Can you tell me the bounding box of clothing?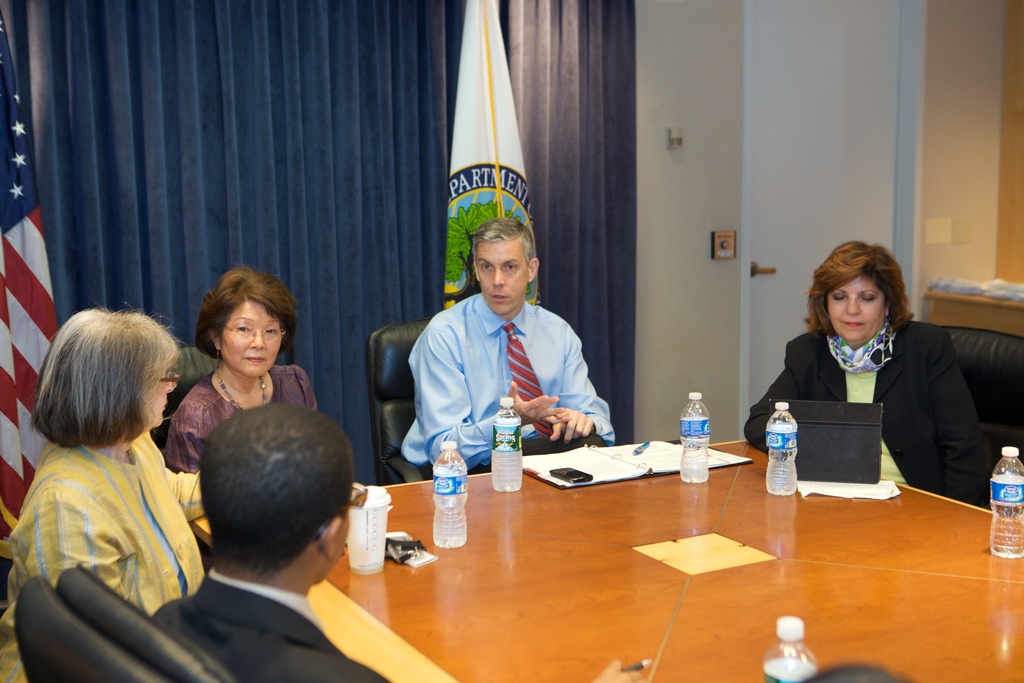
(left=398, top=293, right=618, bottom=470).
